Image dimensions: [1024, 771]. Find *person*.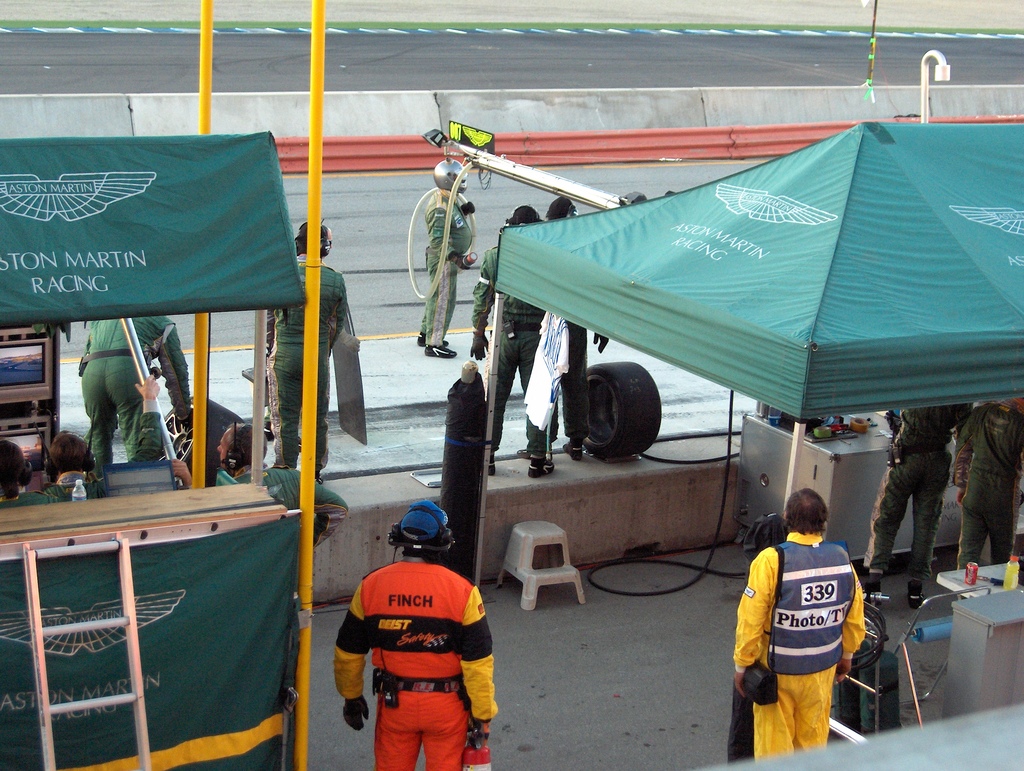
(957,402,1023,571).
